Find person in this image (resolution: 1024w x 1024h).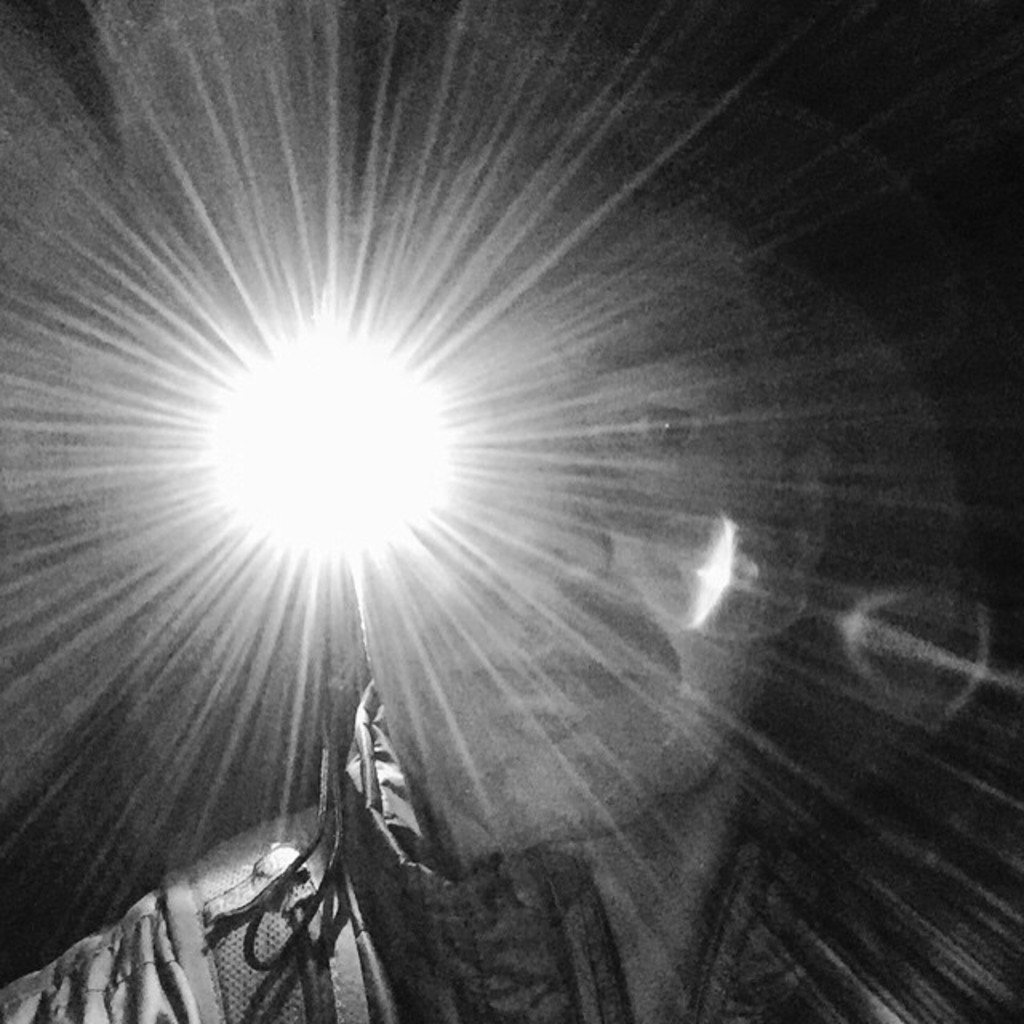
0 93 1021 1022.
